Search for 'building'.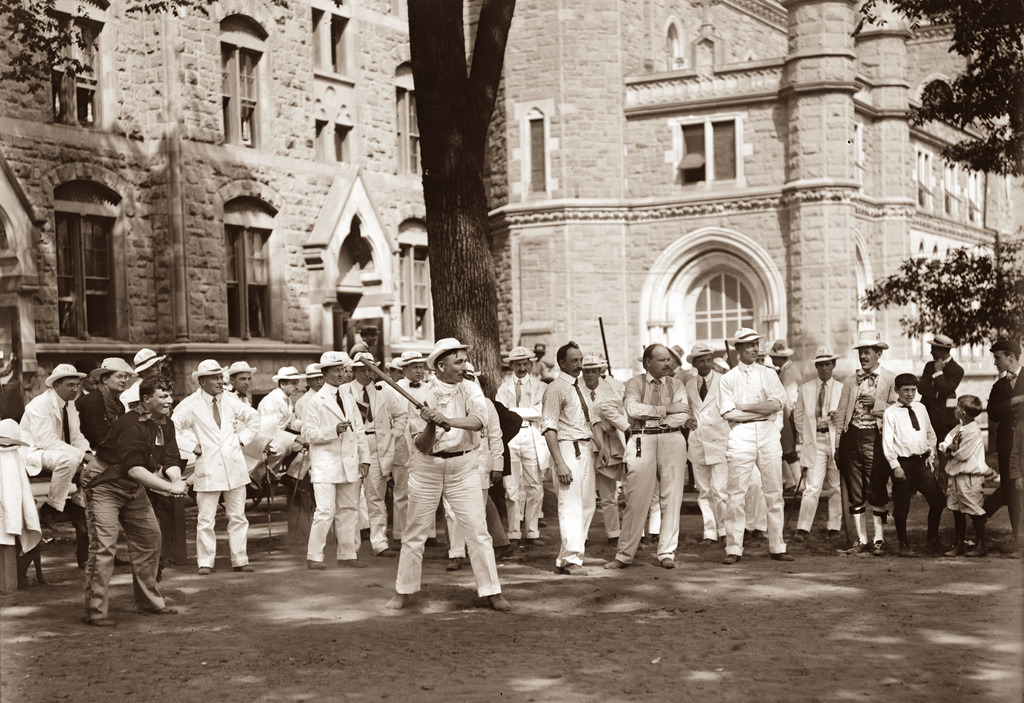
Found at 0 0 1023 410.
